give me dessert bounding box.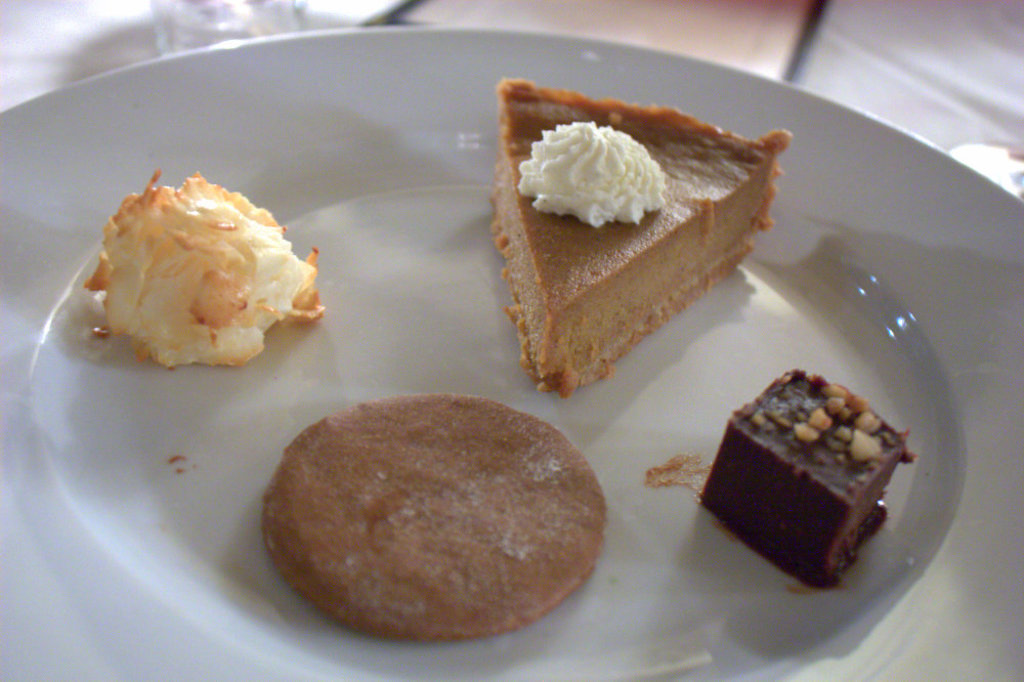
box=[81, 184, 341, 371].
